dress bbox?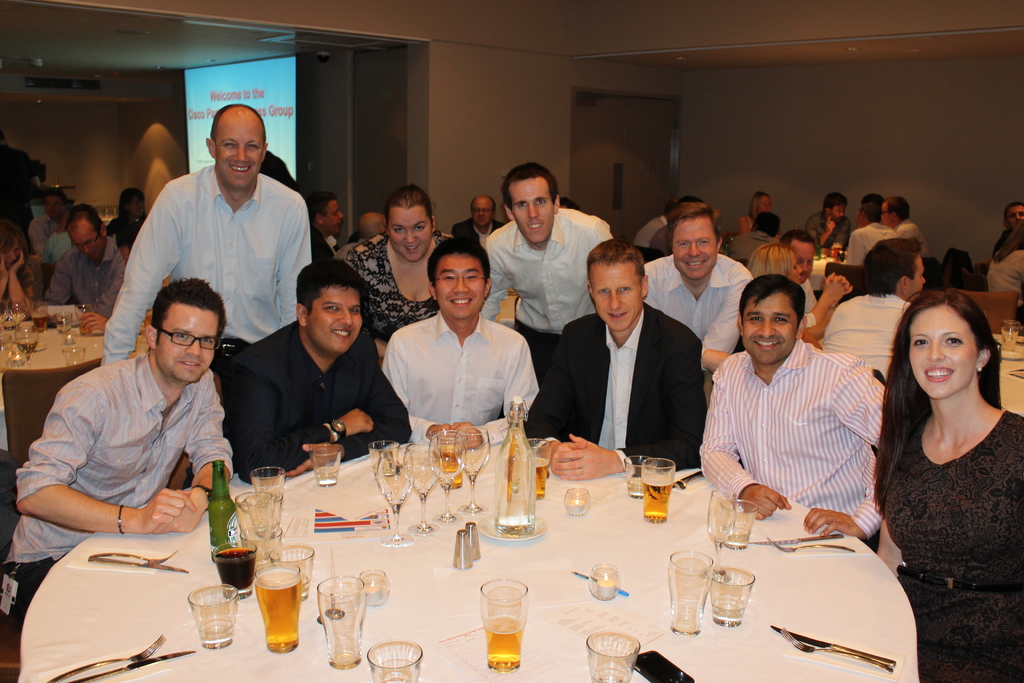
l=344, t=231, r=447, b=338
